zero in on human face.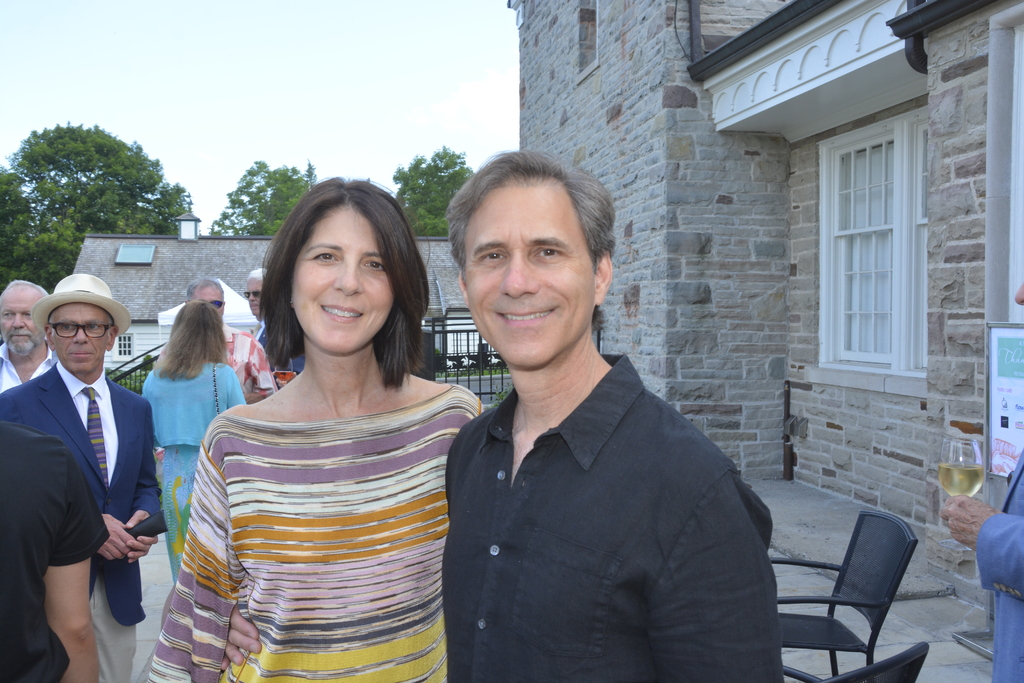
Zeroed in: 50/302/109/370.
